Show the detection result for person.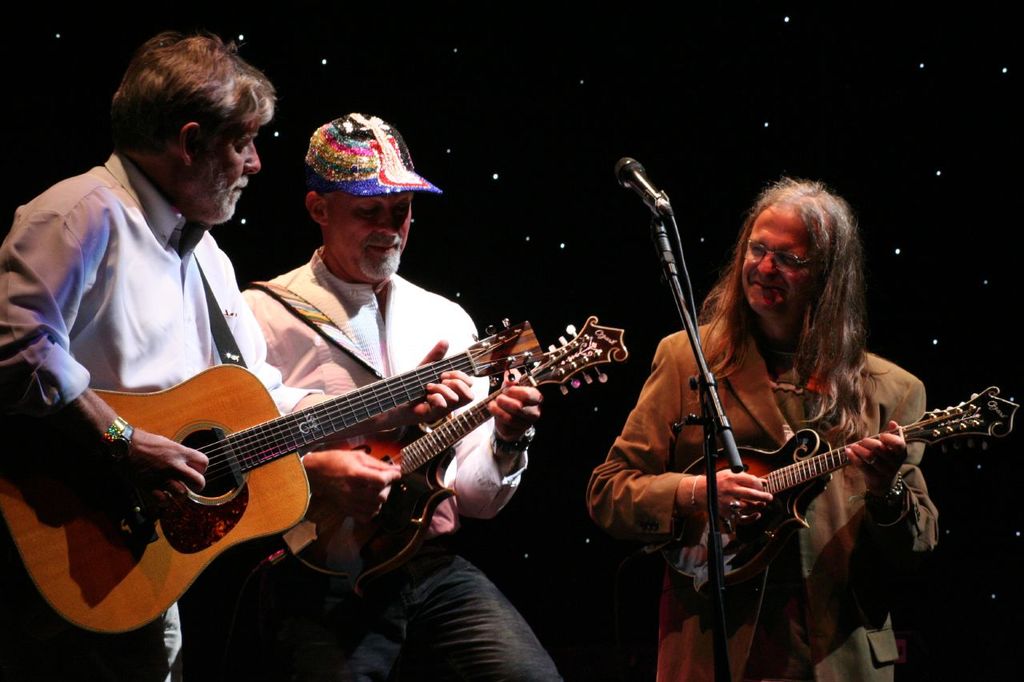
crop(0, 30, 482, 681).
